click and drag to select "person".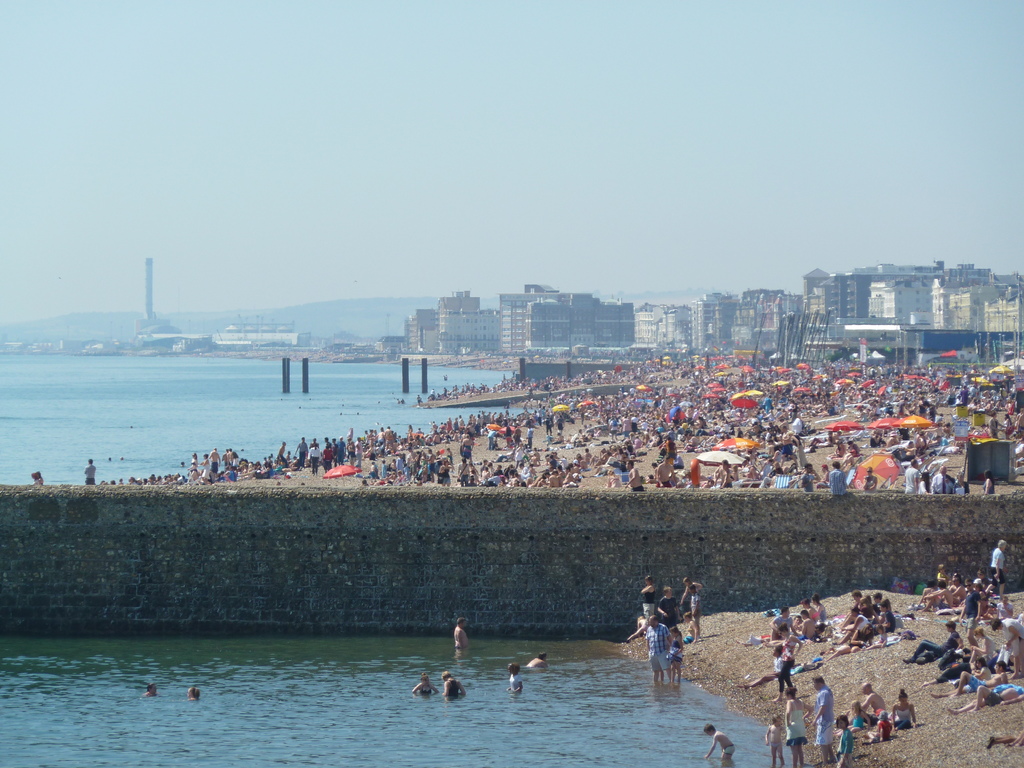
Selection: [868,711,892,747].
